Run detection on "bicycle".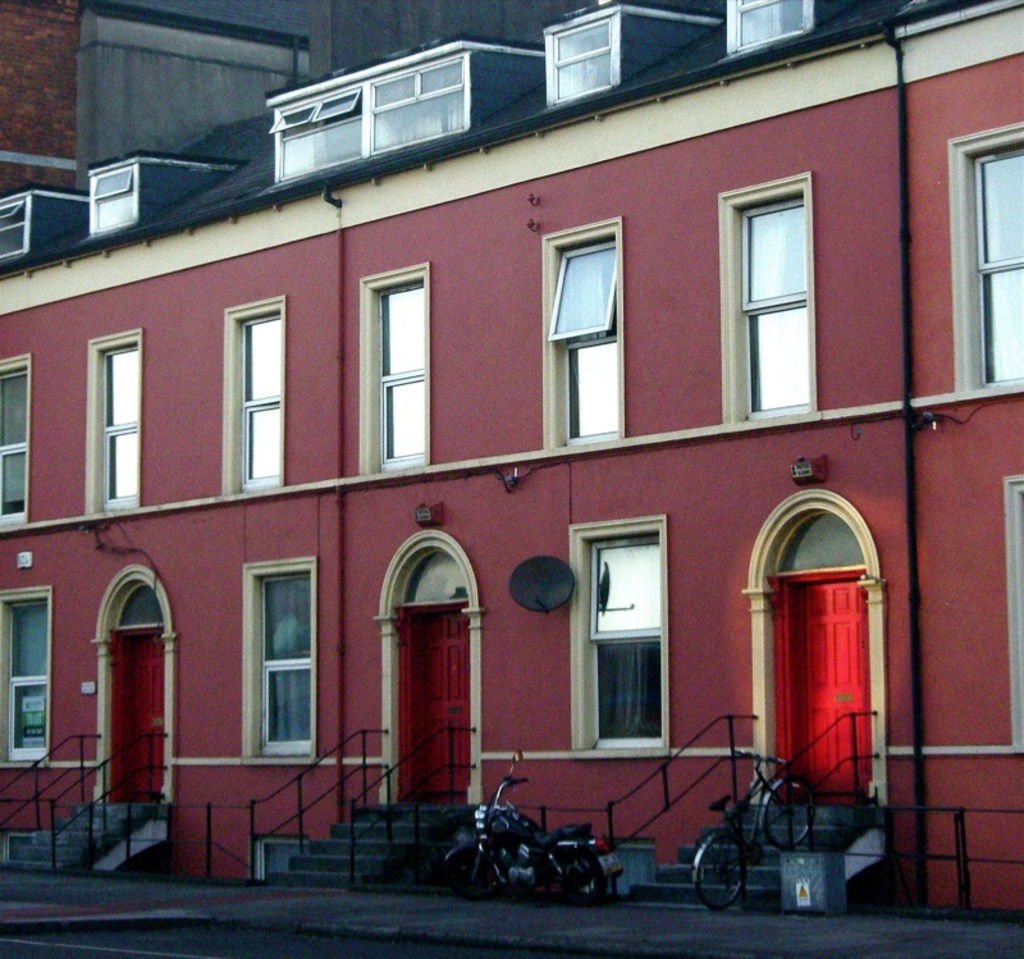
Result: [687, 744, 808, 917].
